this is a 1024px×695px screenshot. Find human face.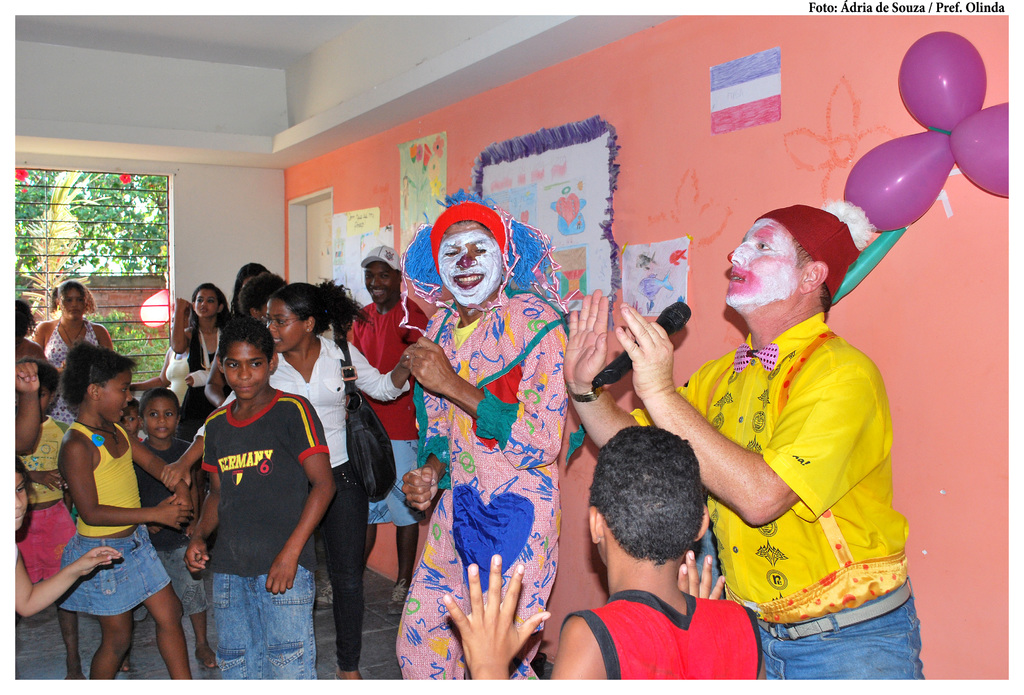
Bounding box: (727, 219, 803, 311).
